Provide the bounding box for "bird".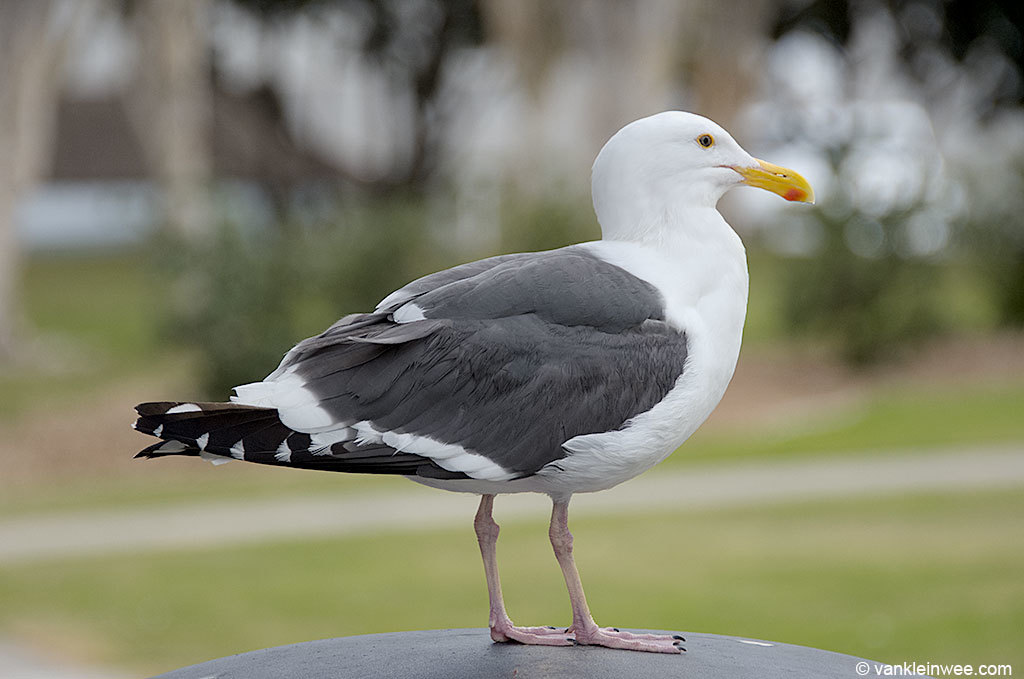
bbox(145, 119, 795, 631).
